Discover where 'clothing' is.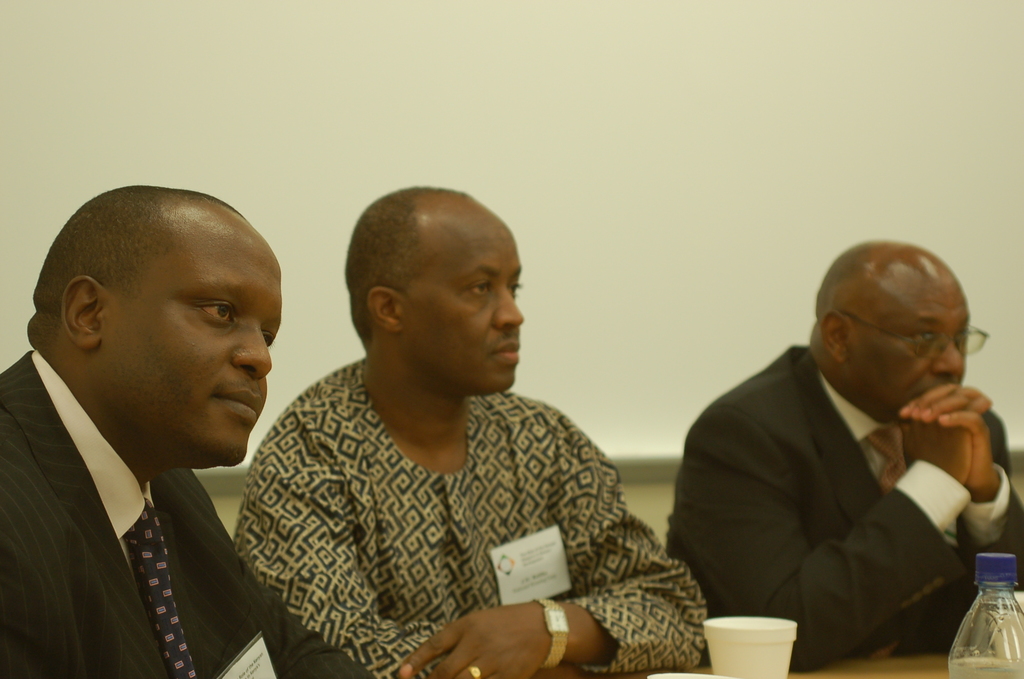
Discovered at <region>236, 325, 693, 676</region>.
